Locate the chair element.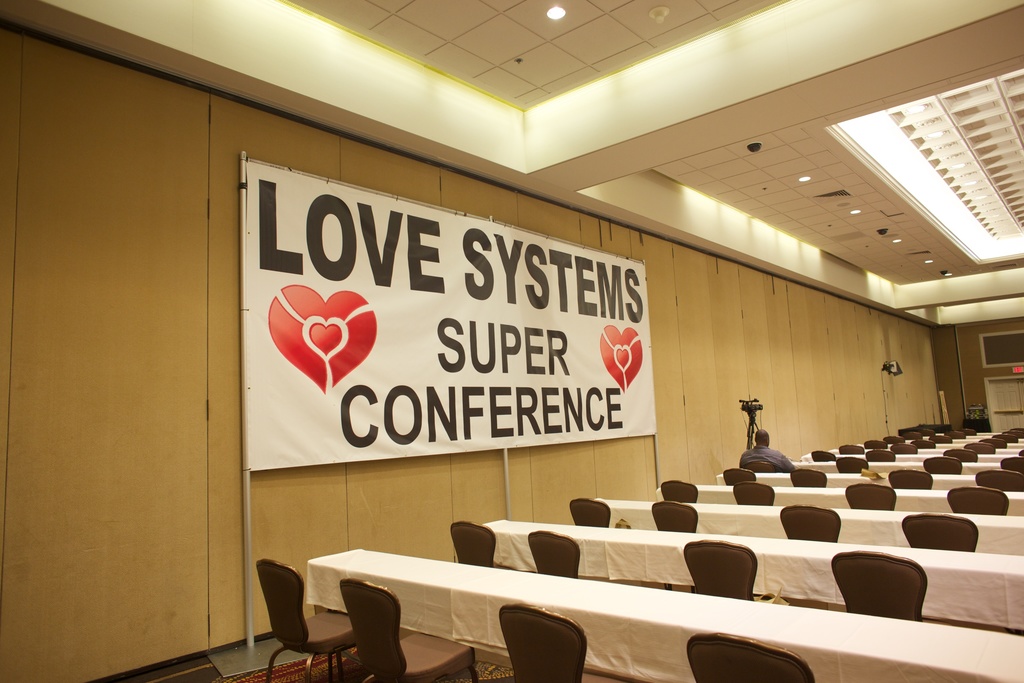
Element bbox: 776/501/837/539.
